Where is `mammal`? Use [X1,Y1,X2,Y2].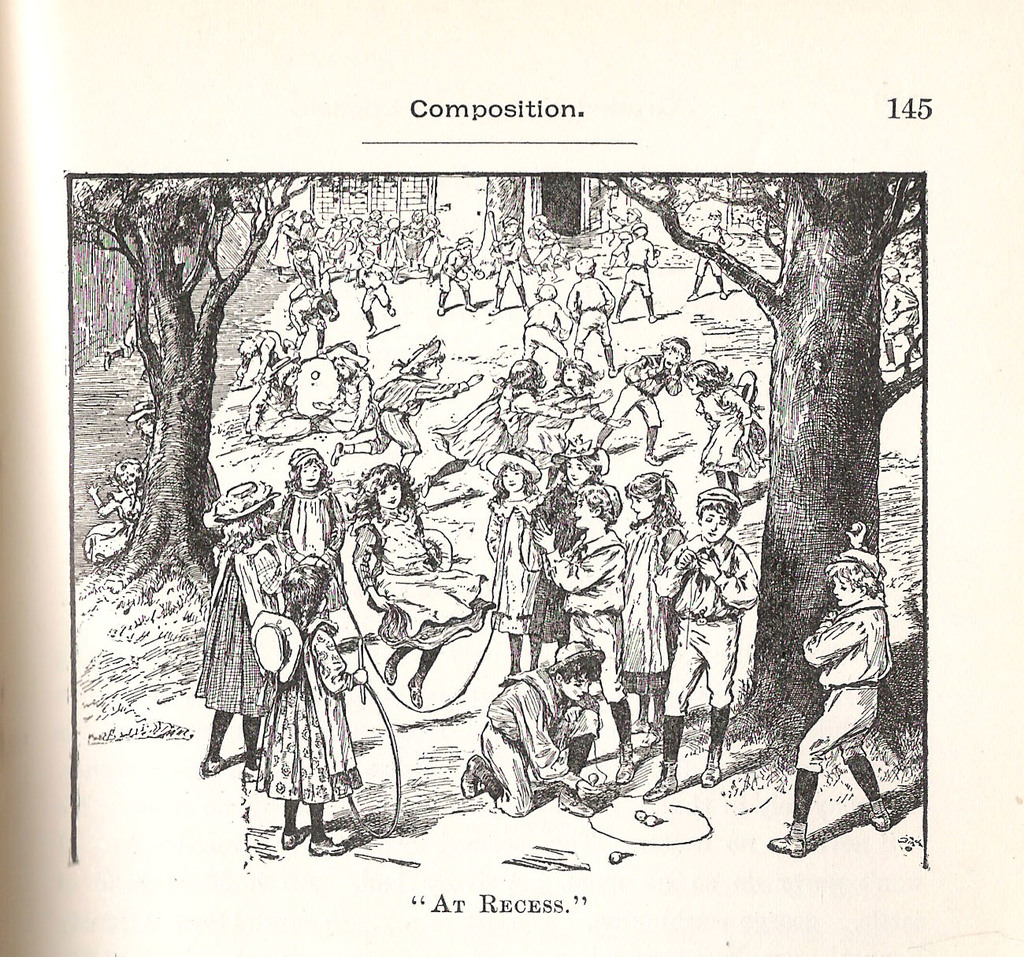
[292,206,317,247].
